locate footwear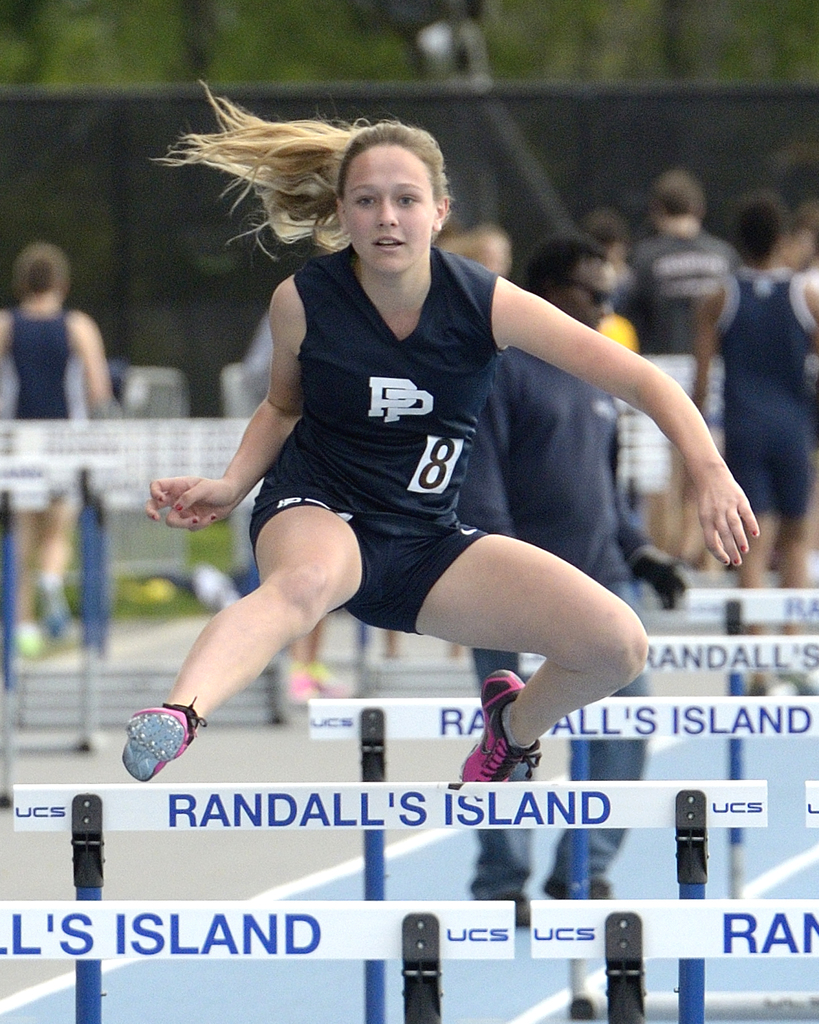
476 886 531 927
